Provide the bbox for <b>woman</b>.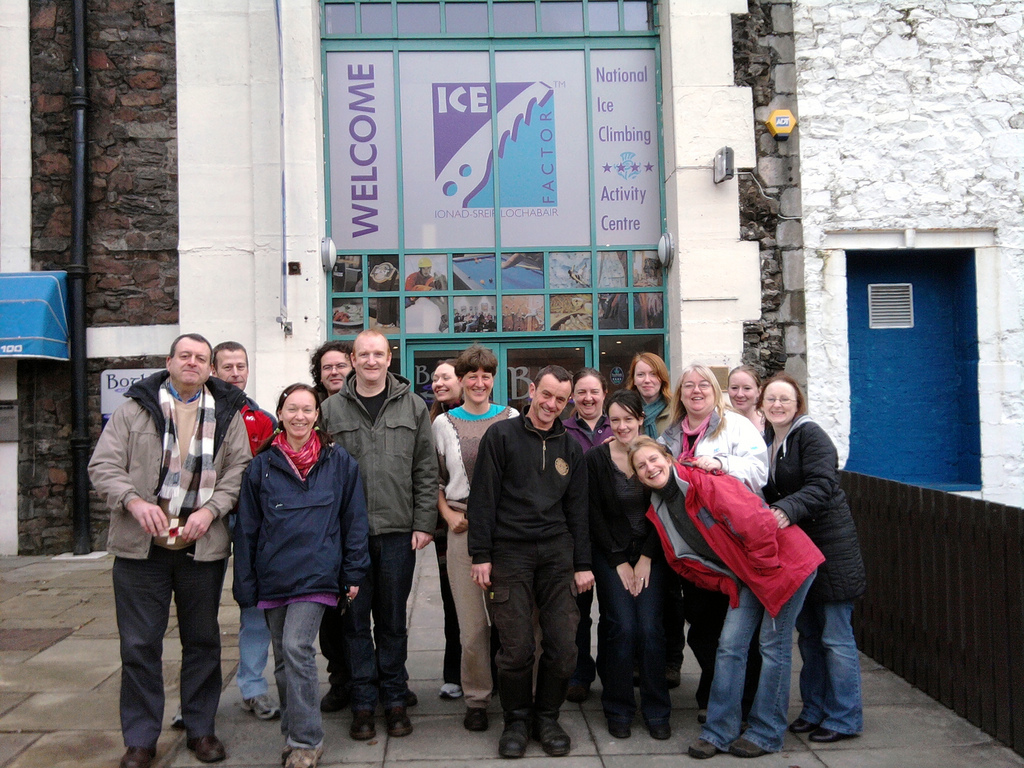
x1=725, y1=369, x2=782, y2=467.
